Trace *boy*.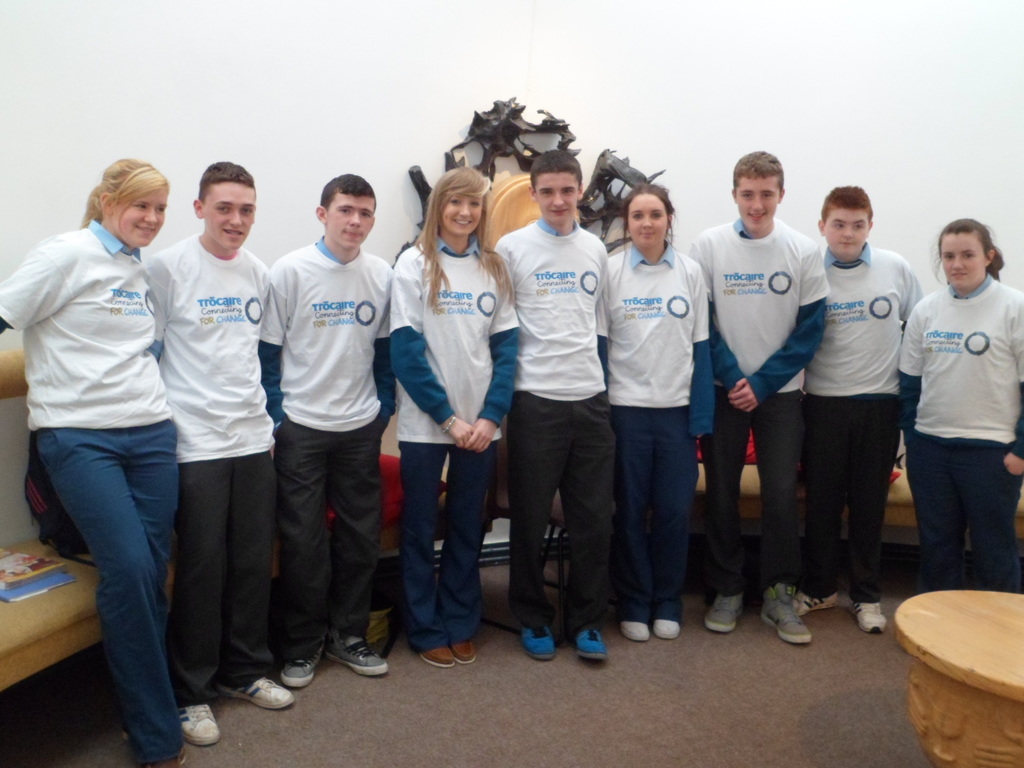
Traced to (897, 202, 1023, 604).
